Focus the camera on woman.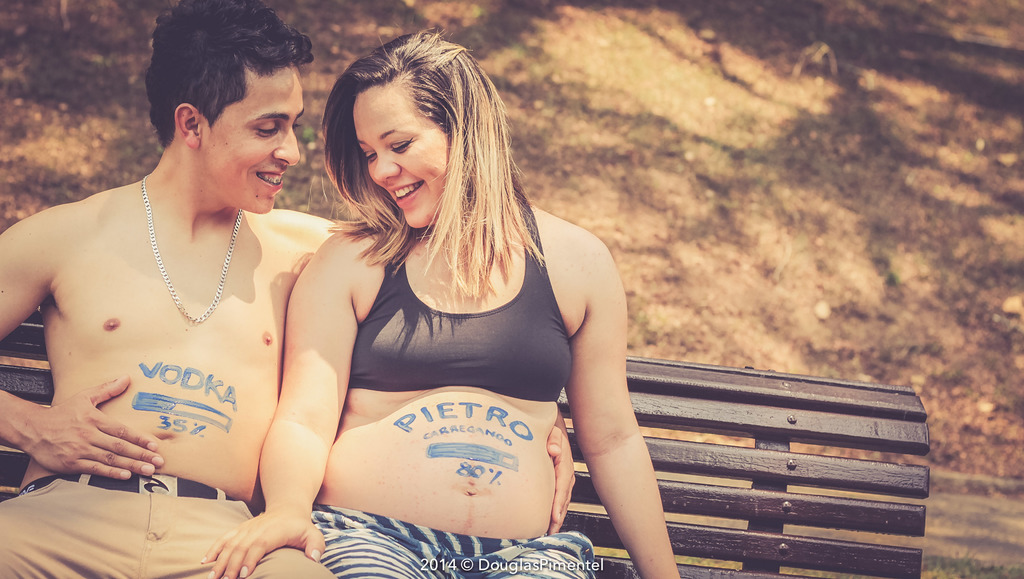
Focus region: BBox(259, 35, 643, 569).
